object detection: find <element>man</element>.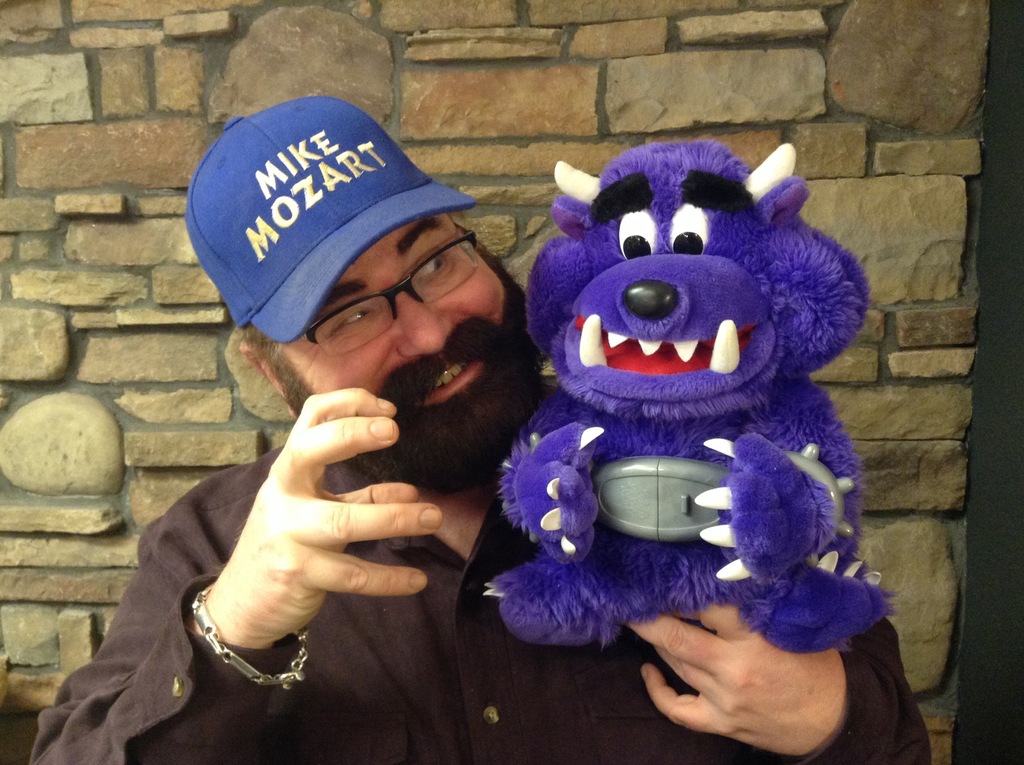
[left=80, top=72, right=840, bottom=713].
